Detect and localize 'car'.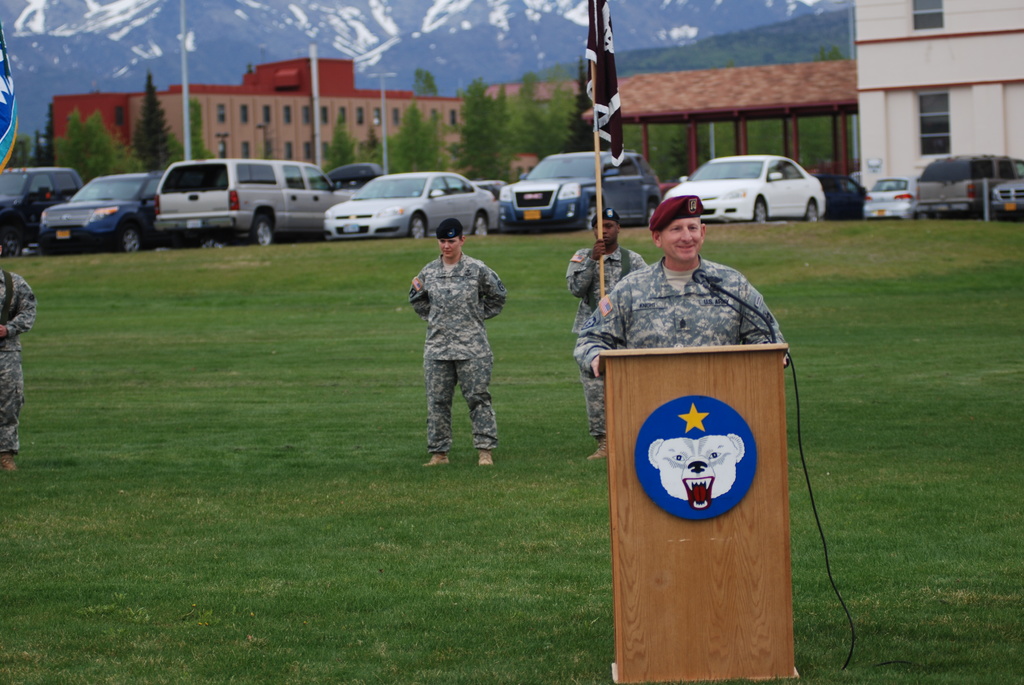
Localized at Rect(811, 173, 866, 219).
